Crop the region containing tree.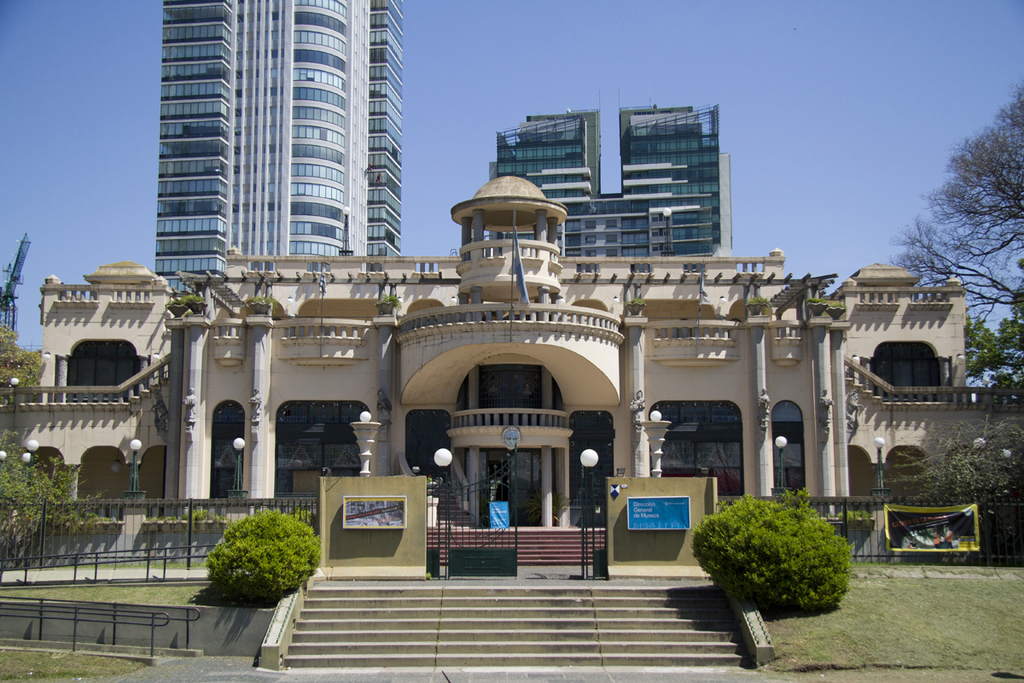
Crop region: box=[0, 463, 90, 555].
